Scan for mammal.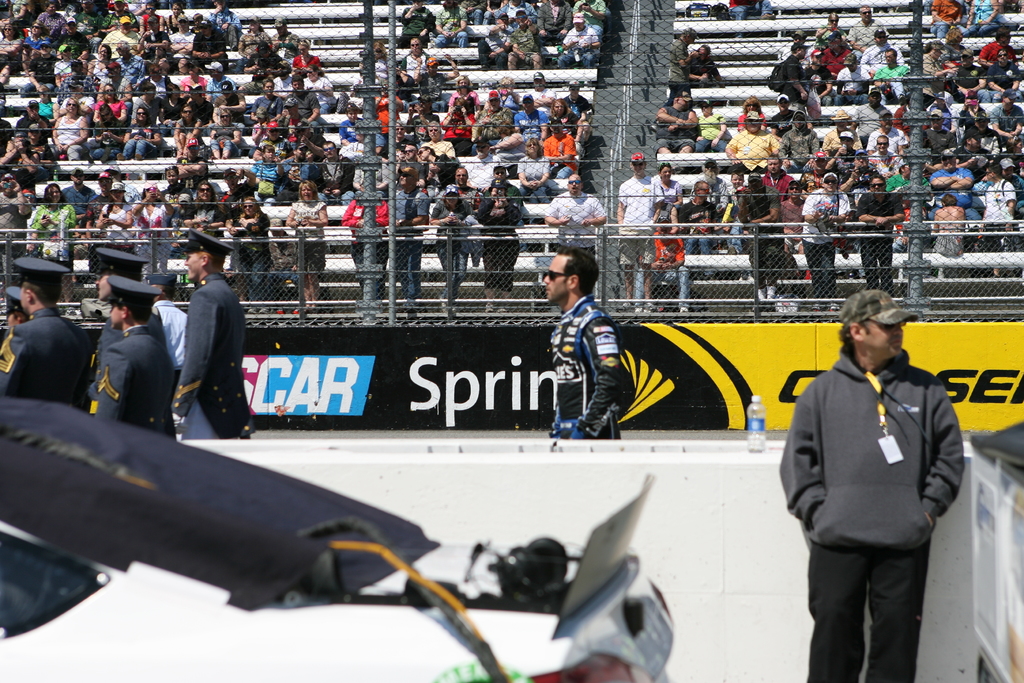
Scan result: 284 181 327 311.
